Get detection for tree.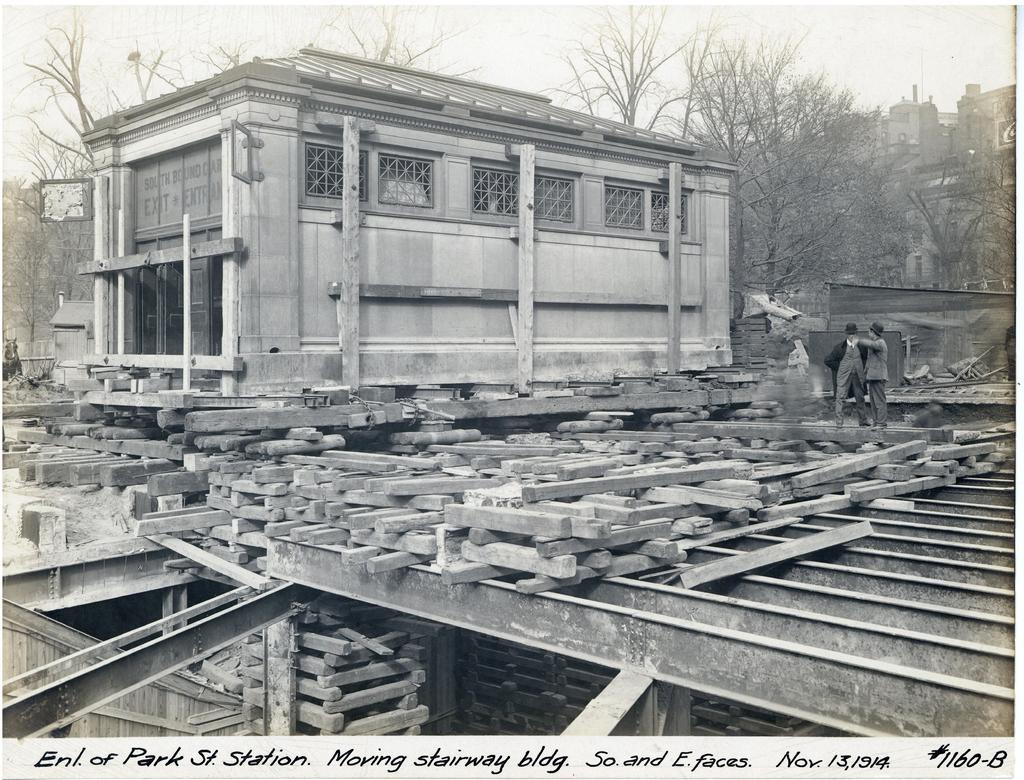
Detection: [648,38,941,317].
